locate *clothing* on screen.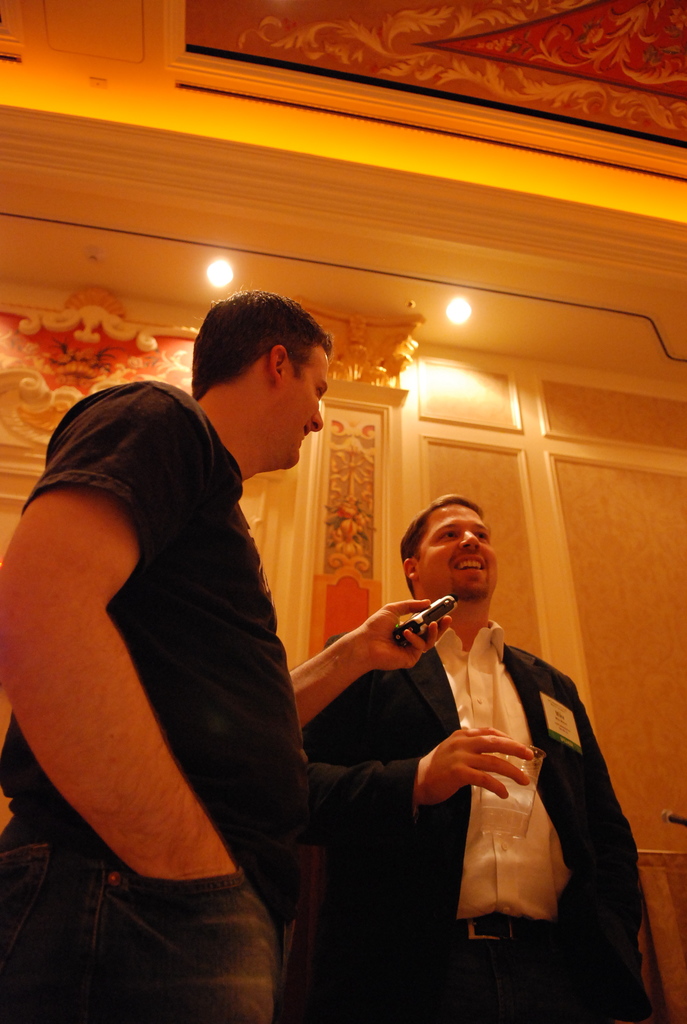
On screen at (x1=328, y1=576, x2=631, y2=1002).
